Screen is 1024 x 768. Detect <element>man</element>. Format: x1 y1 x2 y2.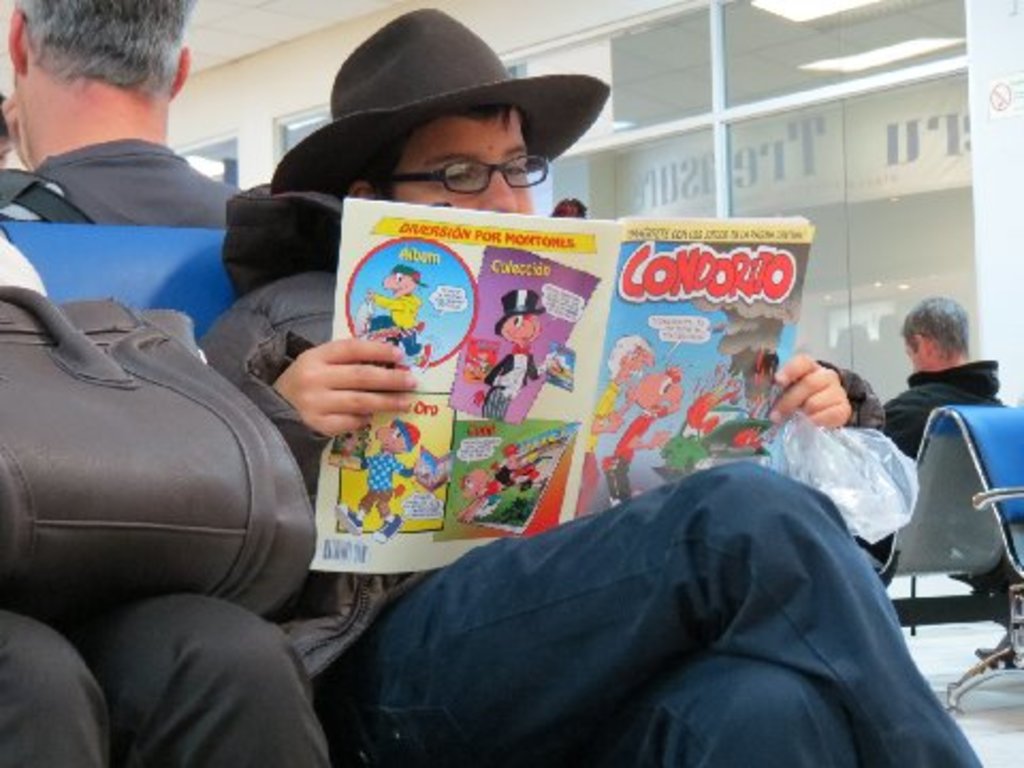
196 4 992 766.
